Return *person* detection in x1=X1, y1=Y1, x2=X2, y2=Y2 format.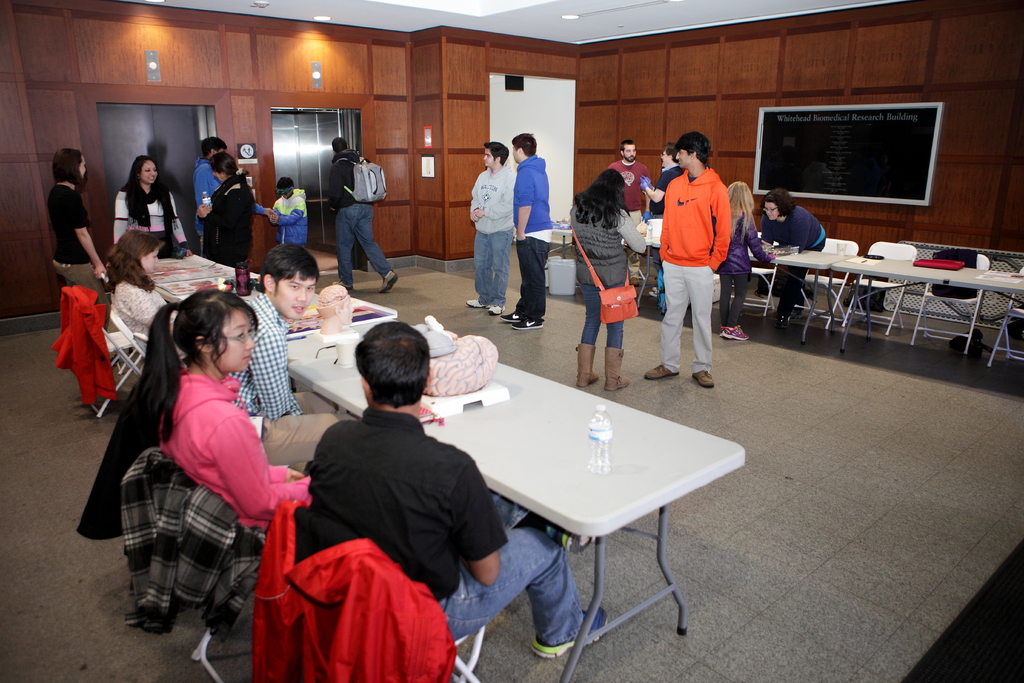
x1=653, y1=127, x2=732, y2=386.
